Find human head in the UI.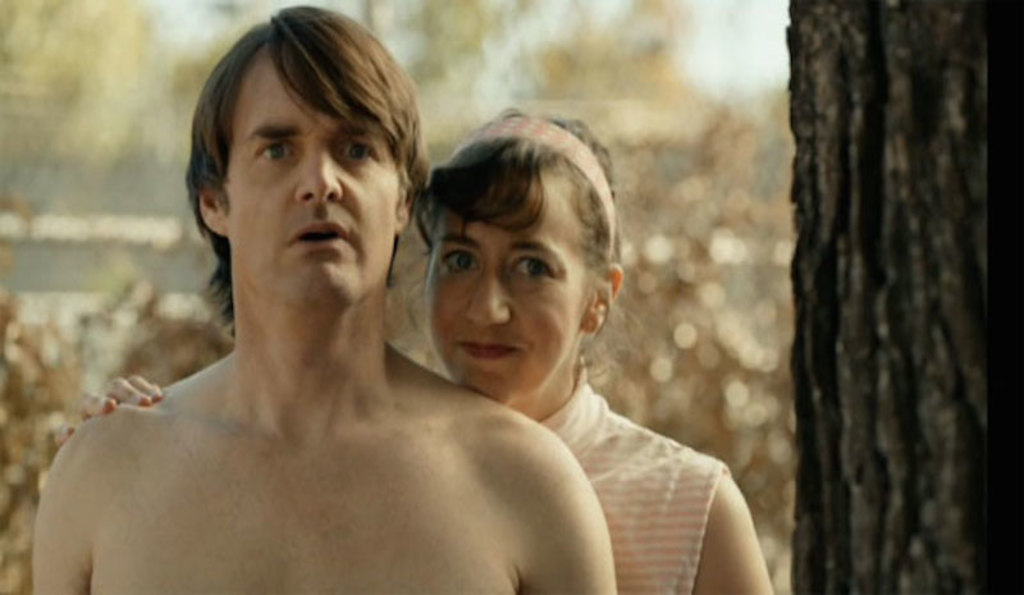
UI element at region(419, 113, 630, 409).
